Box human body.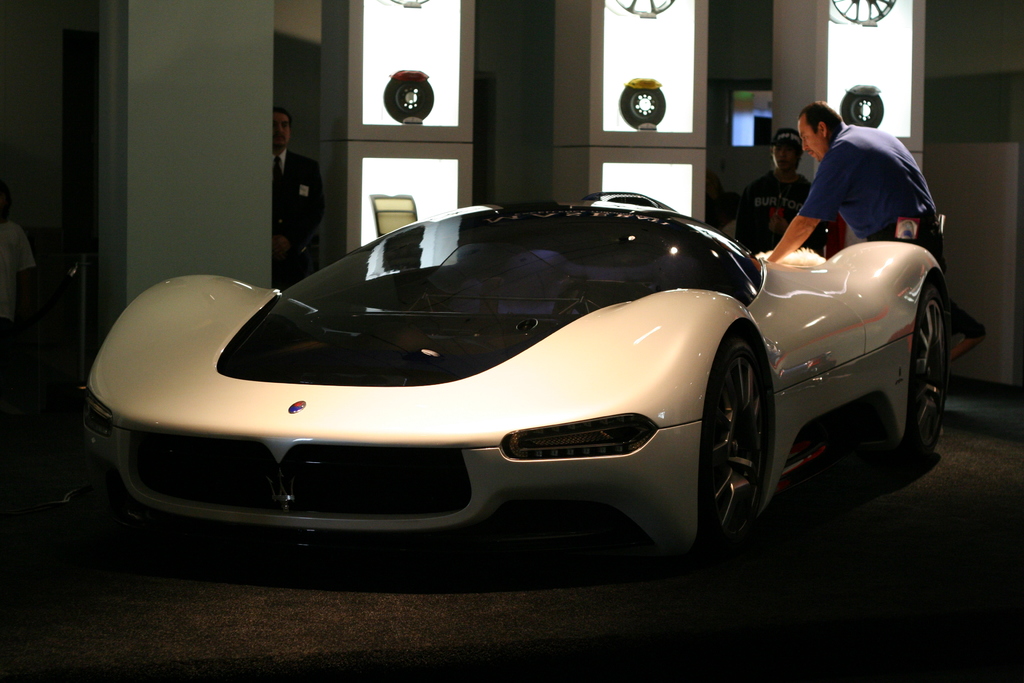
754, 96, 947, 281.
